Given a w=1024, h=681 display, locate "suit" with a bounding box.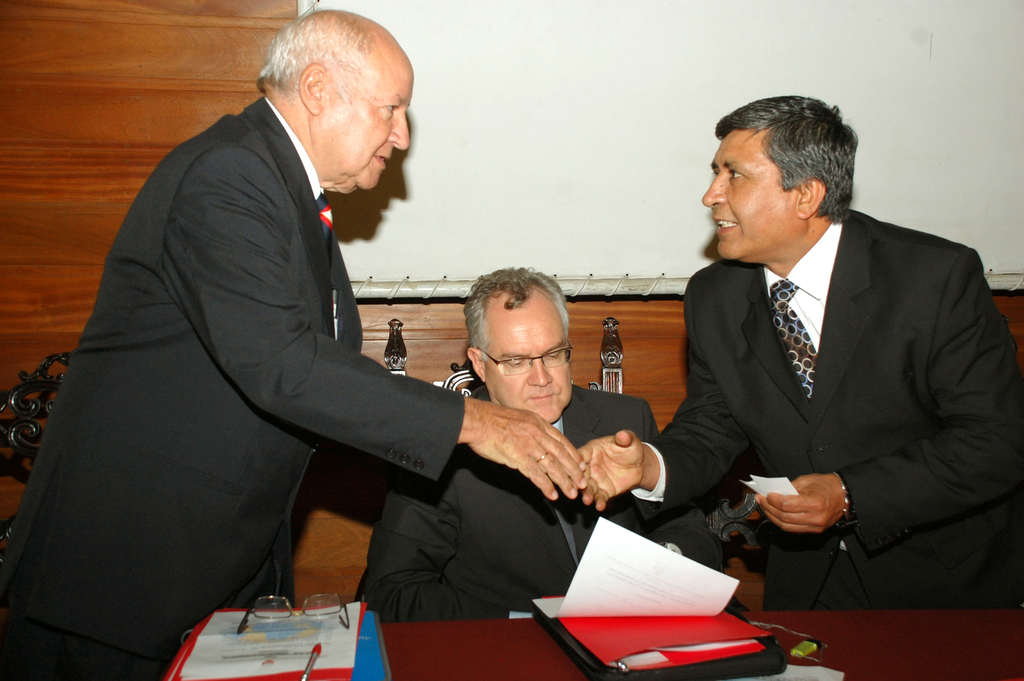
Located: 355:386:749:617.
